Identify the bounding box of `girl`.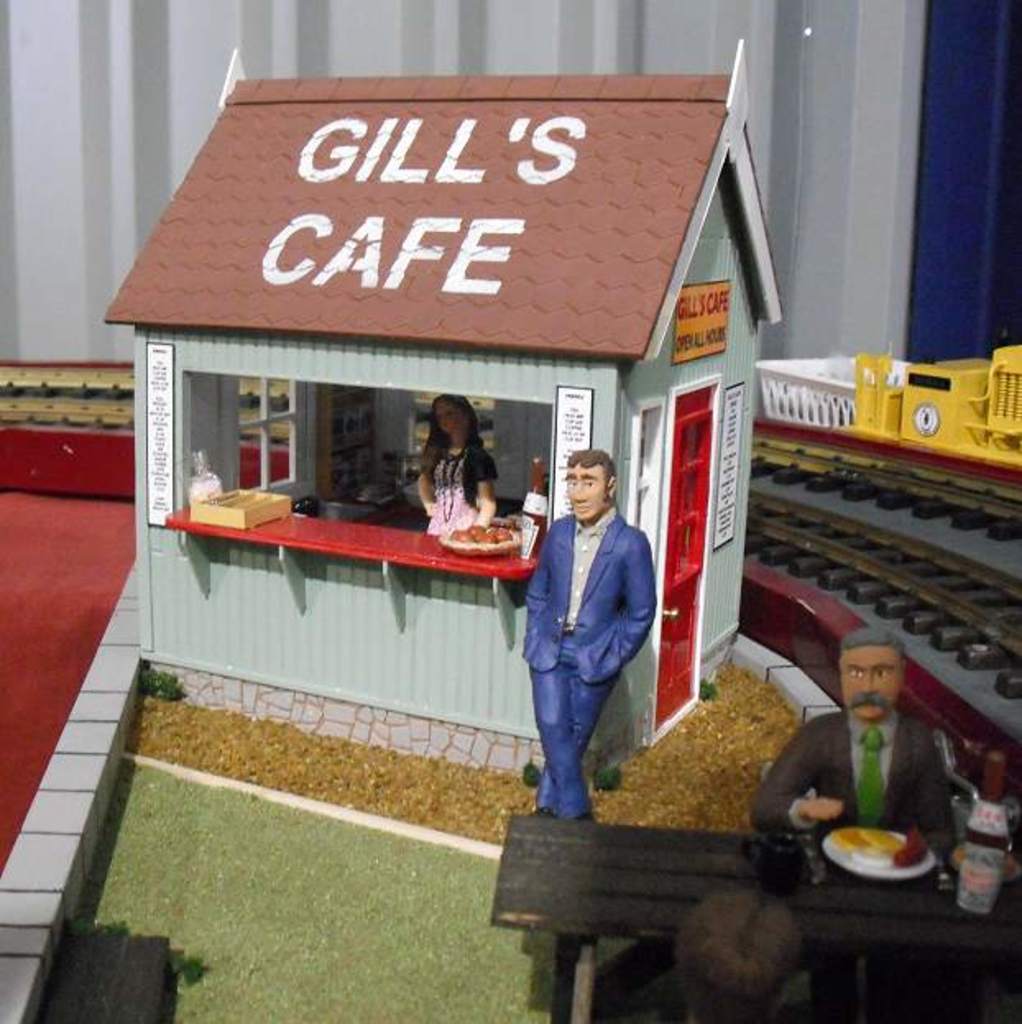
[x1=416, y1=386, x2=499, y2=537].
